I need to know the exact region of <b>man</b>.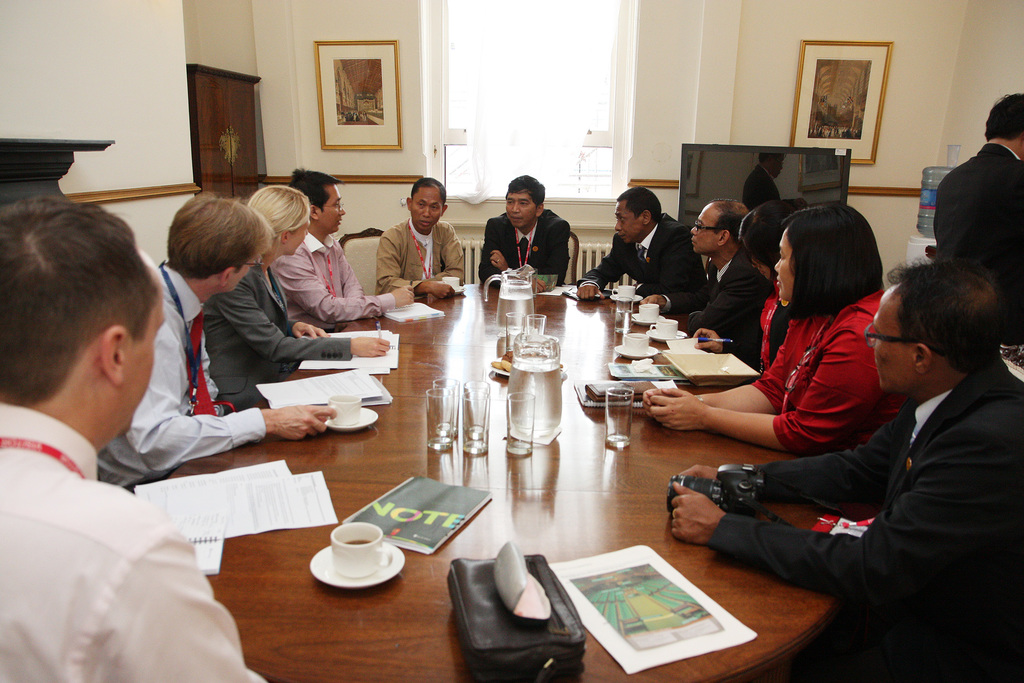
Region: select_region(480, 174, 569, 292).
